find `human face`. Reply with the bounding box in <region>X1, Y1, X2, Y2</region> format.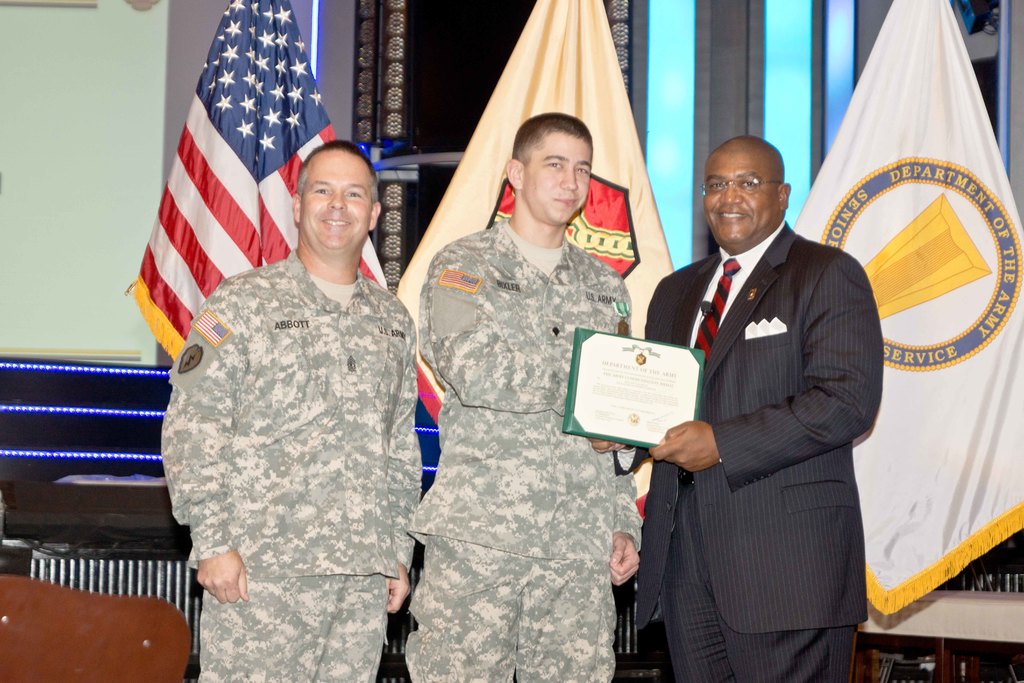
<region>299, 147, 373, 250</region>.
